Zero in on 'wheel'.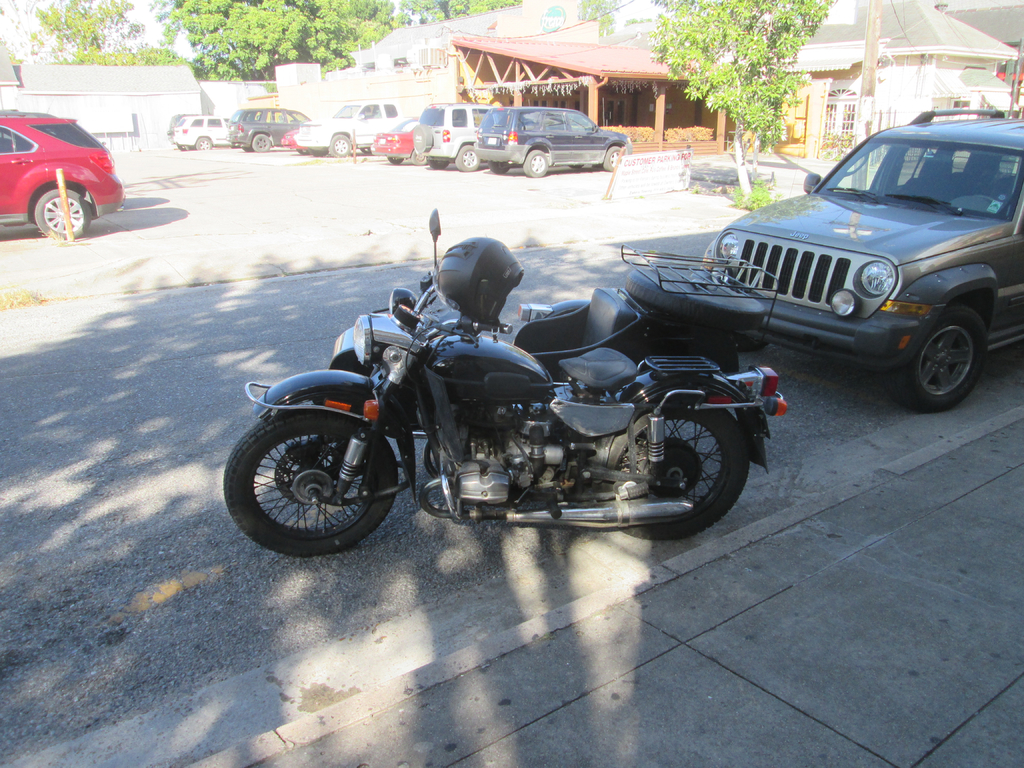
Zeroed in: (left=606, top=147, right=625, bottom=171).
